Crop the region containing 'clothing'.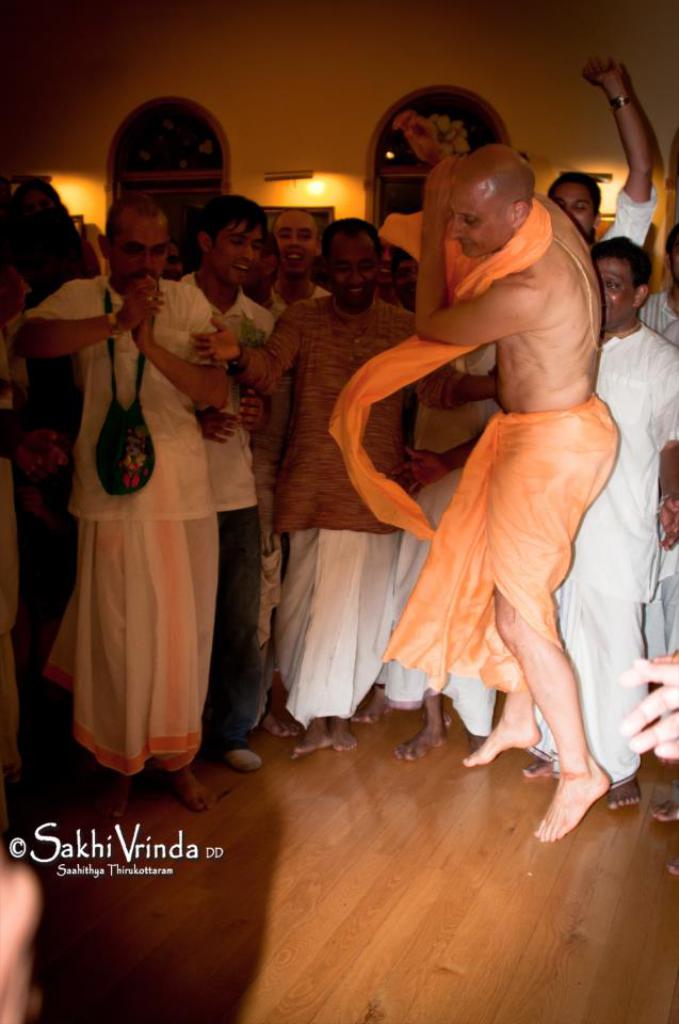
Crop region: 272,295,432,725.
